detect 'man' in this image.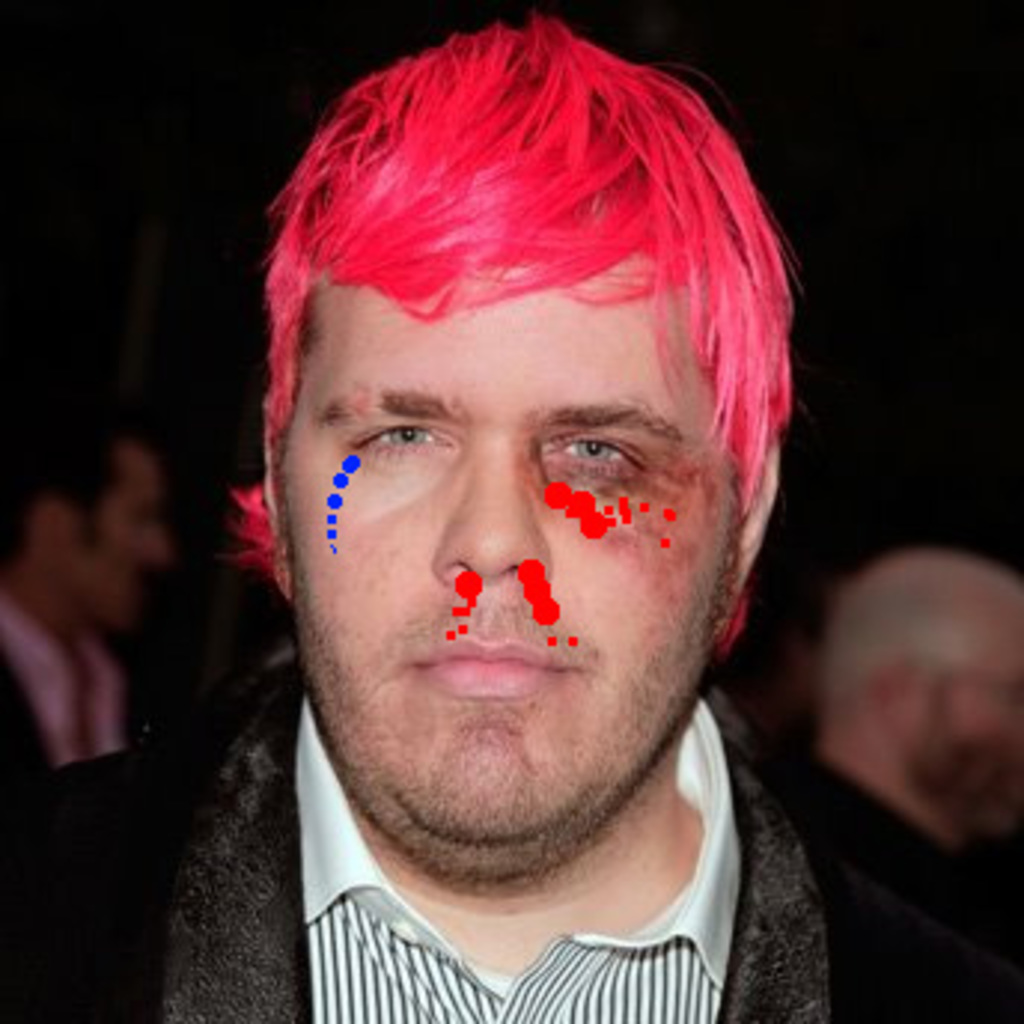
Detection: select_region(777, 542, 1021, 961).
